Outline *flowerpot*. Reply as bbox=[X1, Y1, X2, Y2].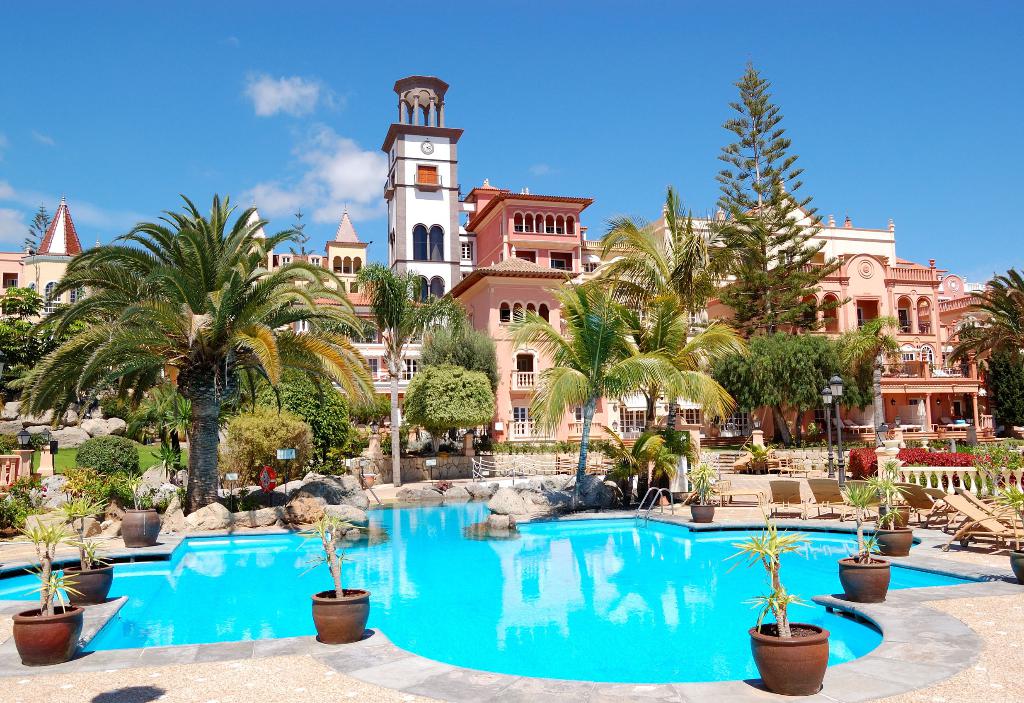
bbox=[874, 503, 910, 535].
